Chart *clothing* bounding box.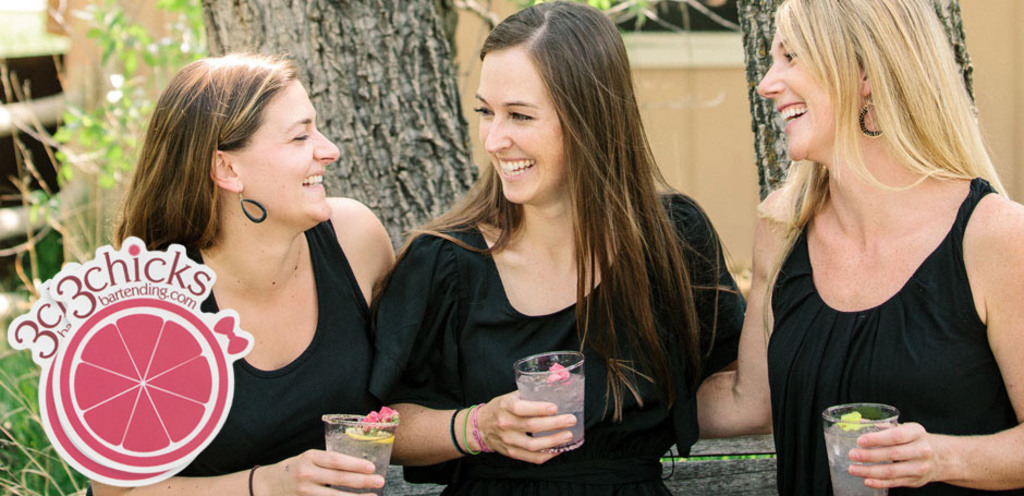
Charted: bbox=(381, 203, 755, 495).
